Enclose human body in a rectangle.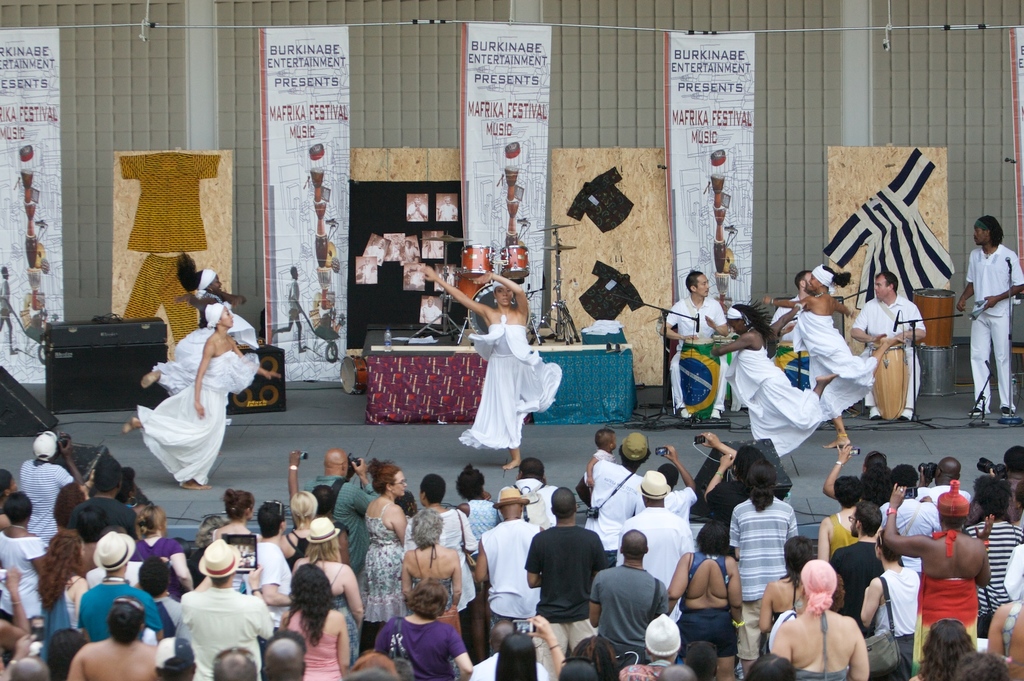
{"left": 591, "top": 433, "right": 647, "bottom": 561}.
